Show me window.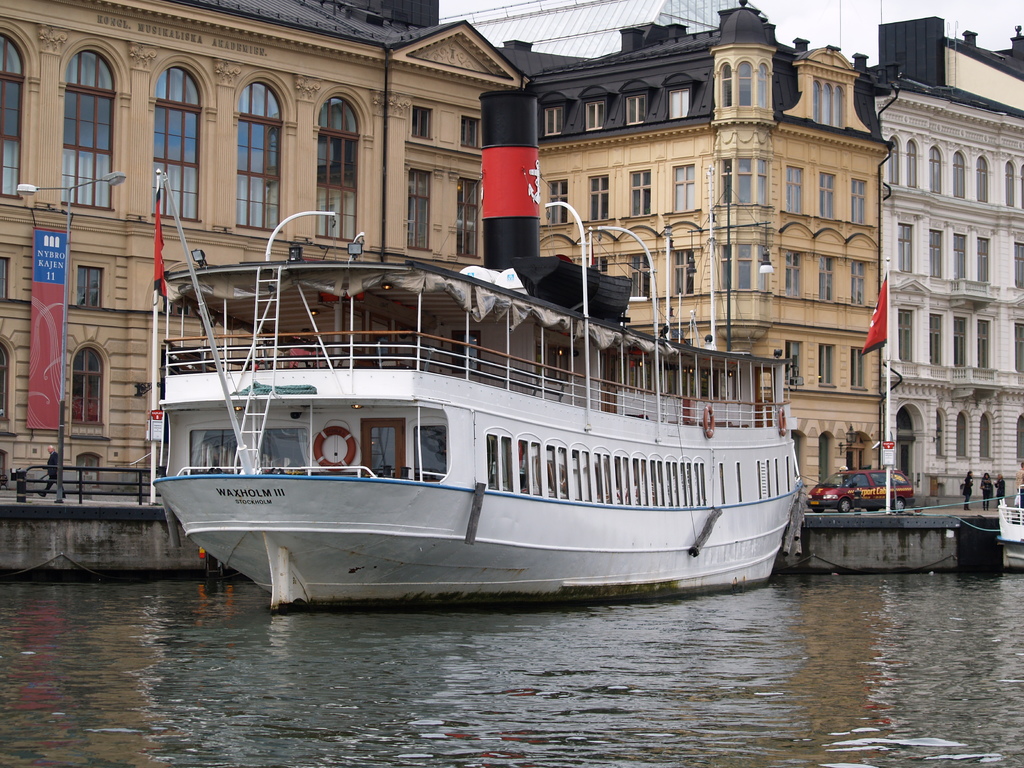
window is here: detection(849, 181, 863, 225).
